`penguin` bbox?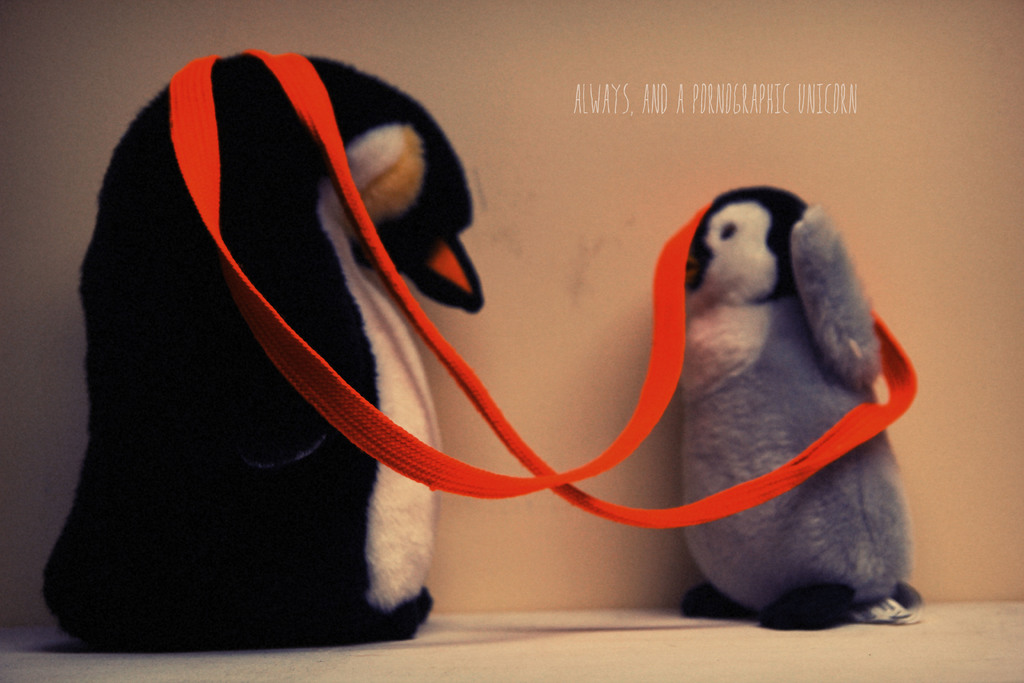
bbox(38, 46, 485, 652)
